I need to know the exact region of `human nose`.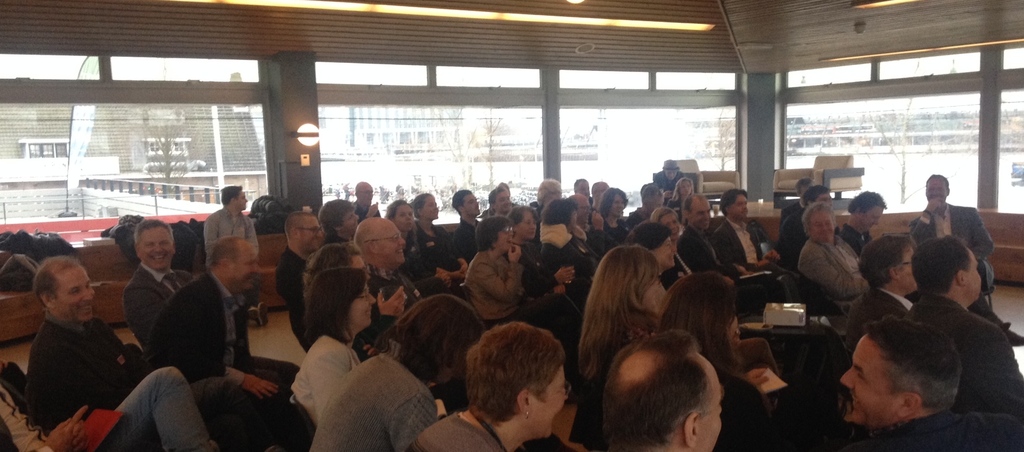
Region: select_region(243, 197, 249, 202).
